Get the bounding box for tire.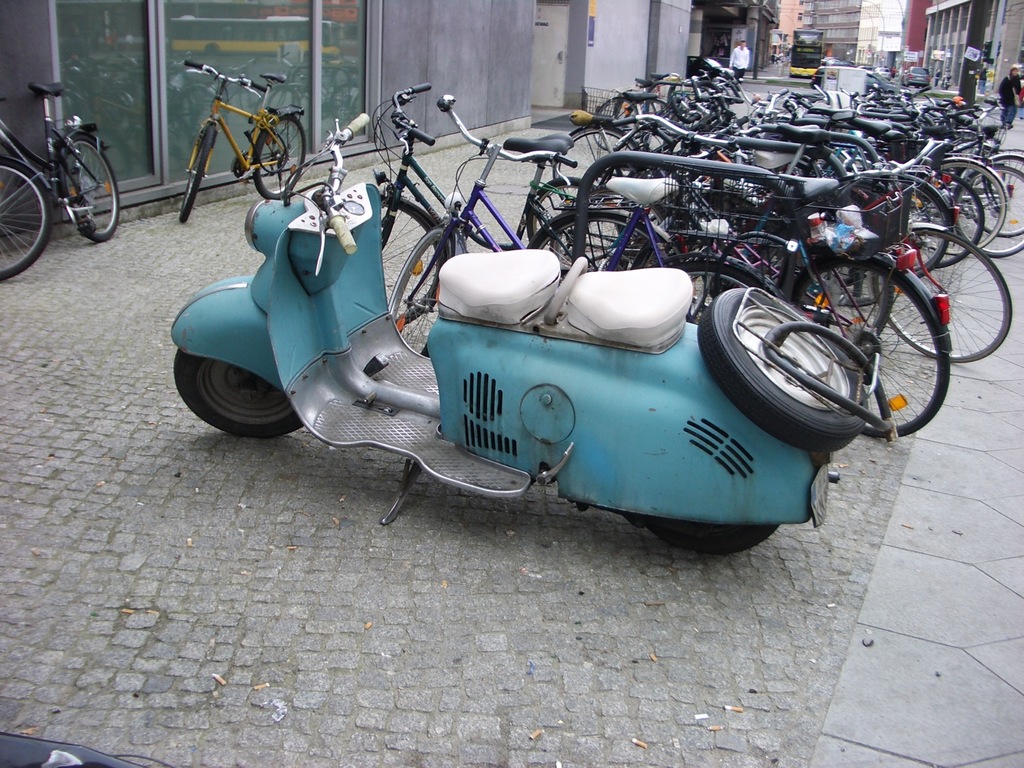
(174, 349, 305, 436).
